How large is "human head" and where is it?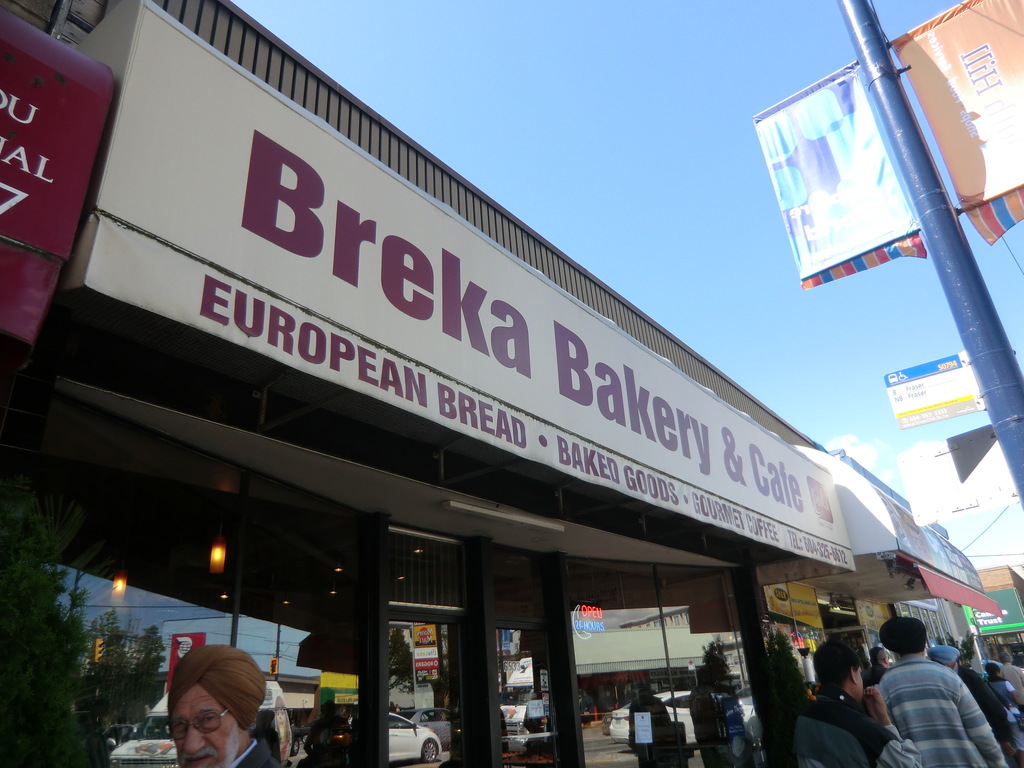
Bounding box: left=866, top=644, right=893, bottom=682.
